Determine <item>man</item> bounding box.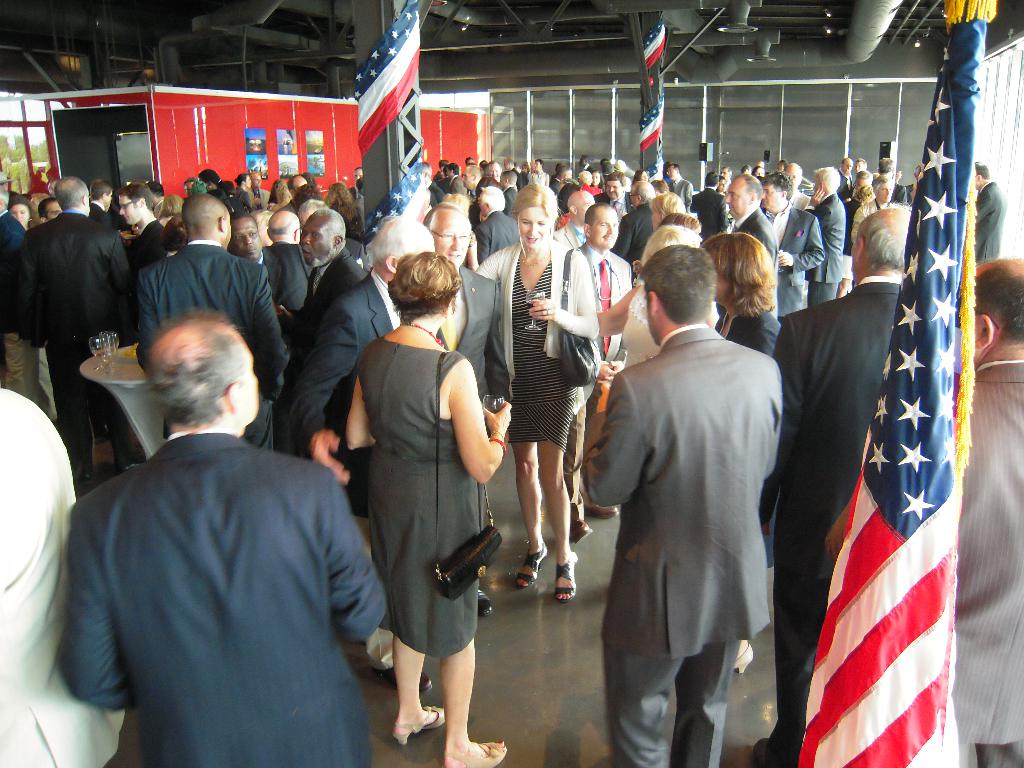
Determined: 497:174:521:215.
